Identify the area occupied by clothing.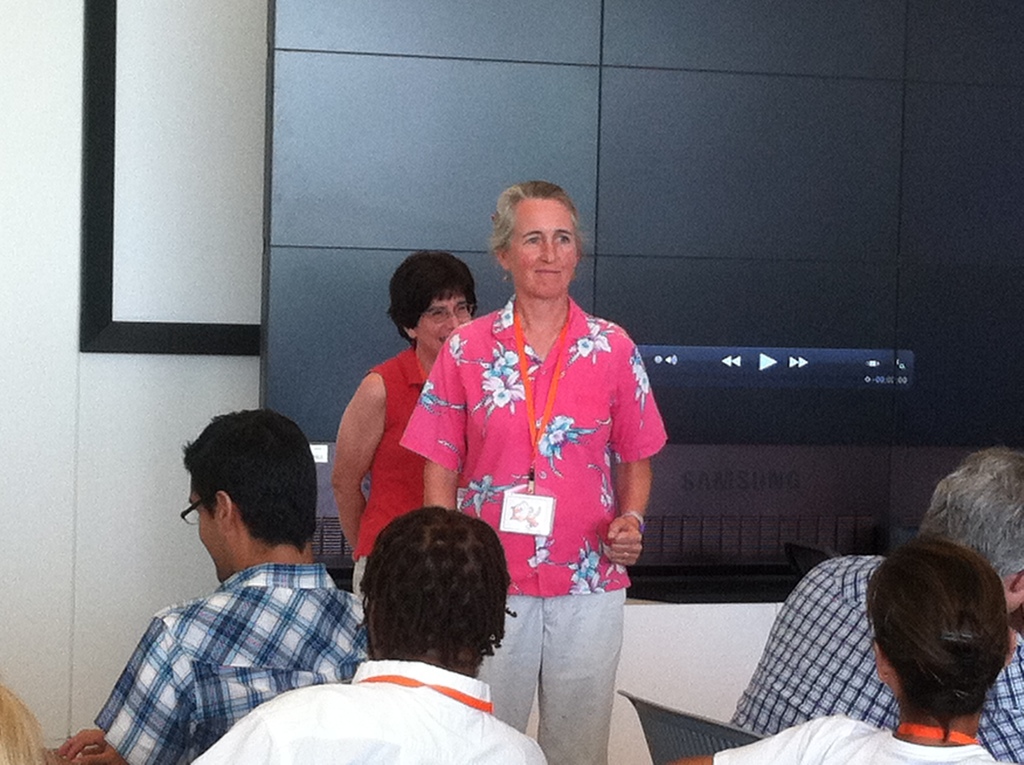
Area: (720,541,1023,763).
